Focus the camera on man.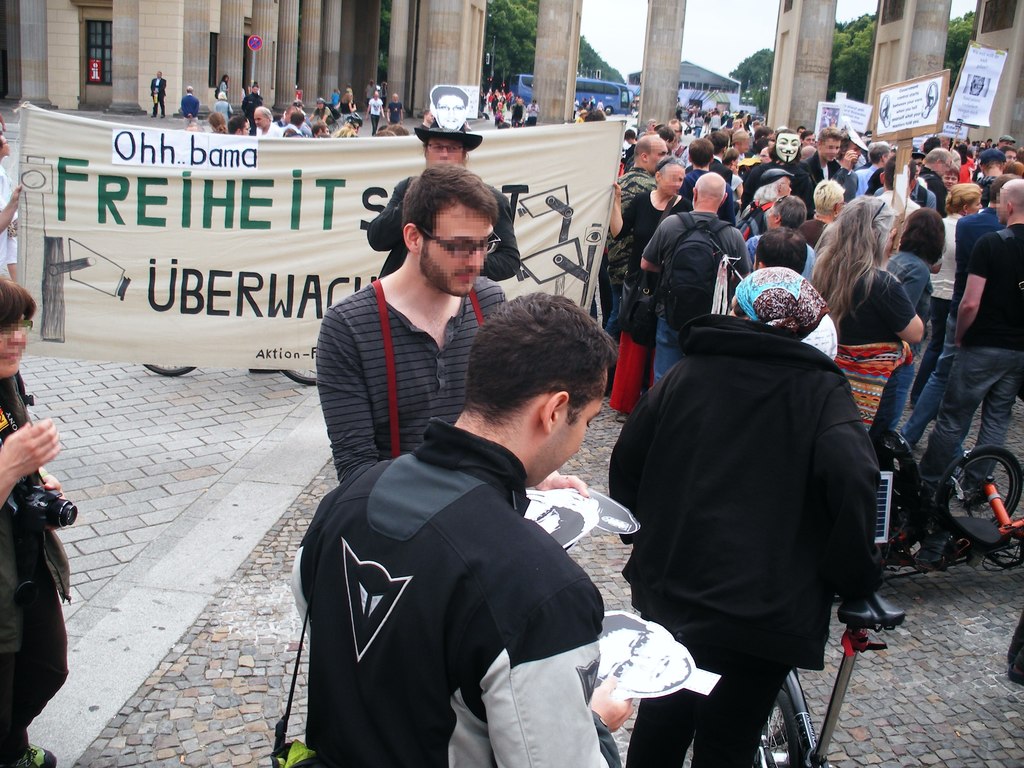
Focus region: <bbox>255, 106, 278, 138</bbox>.
